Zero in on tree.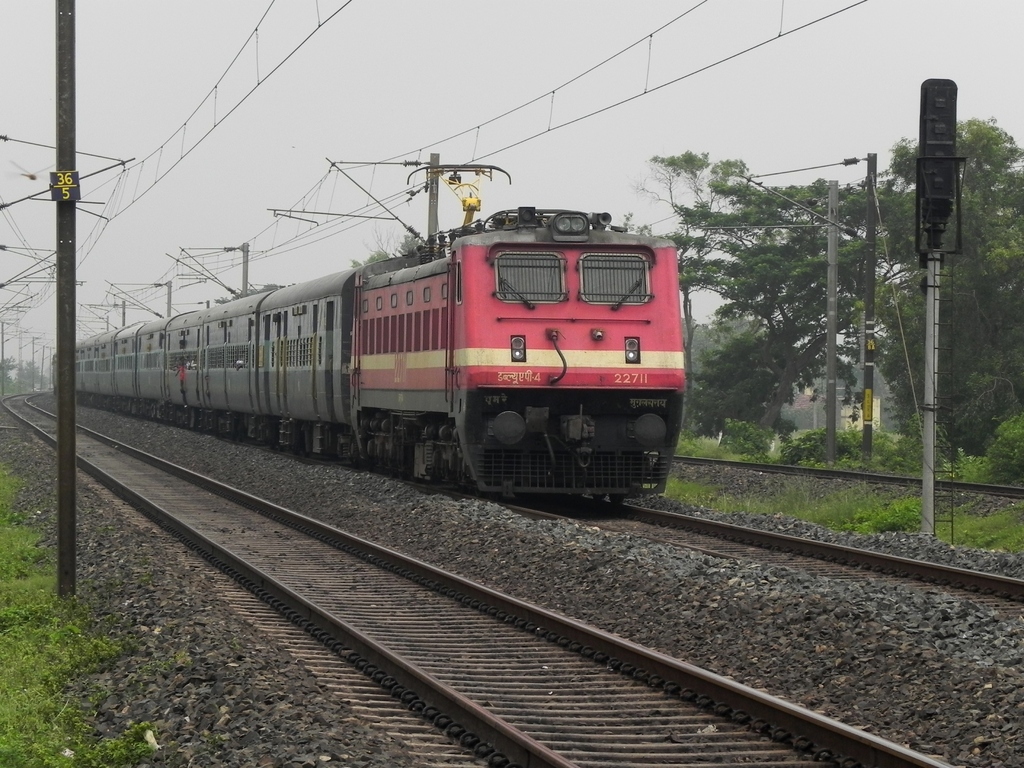
Zeroed in: 789,125,956,492.
